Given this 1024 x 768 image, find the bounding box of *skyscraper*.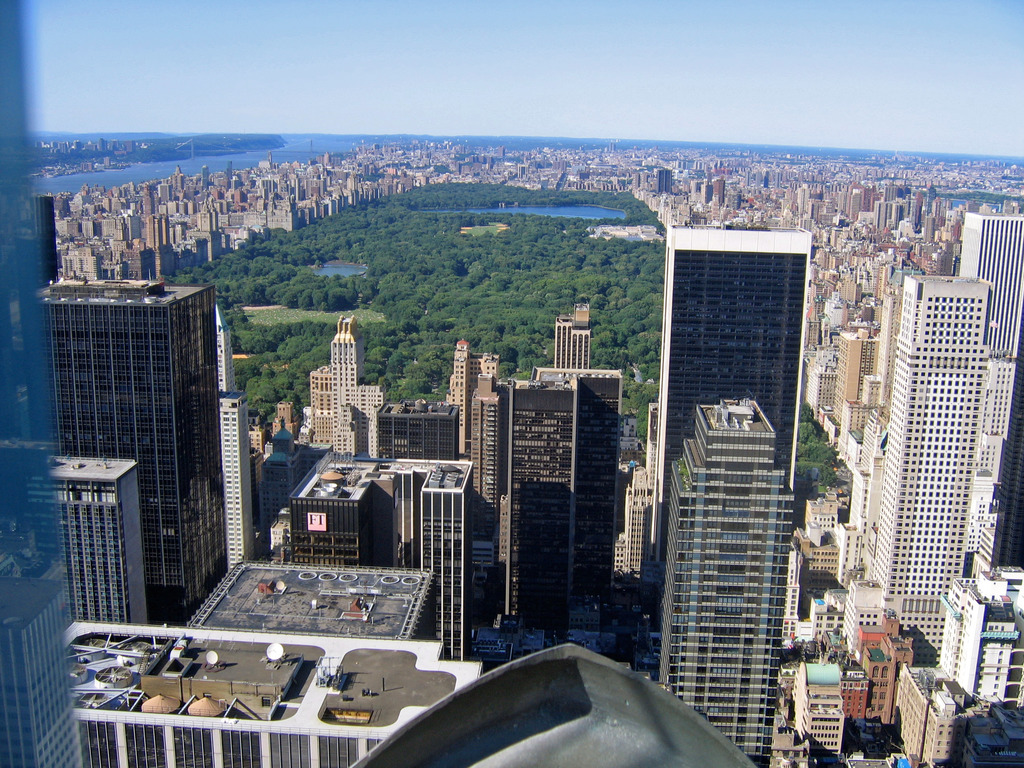
(266,184,284,208).
